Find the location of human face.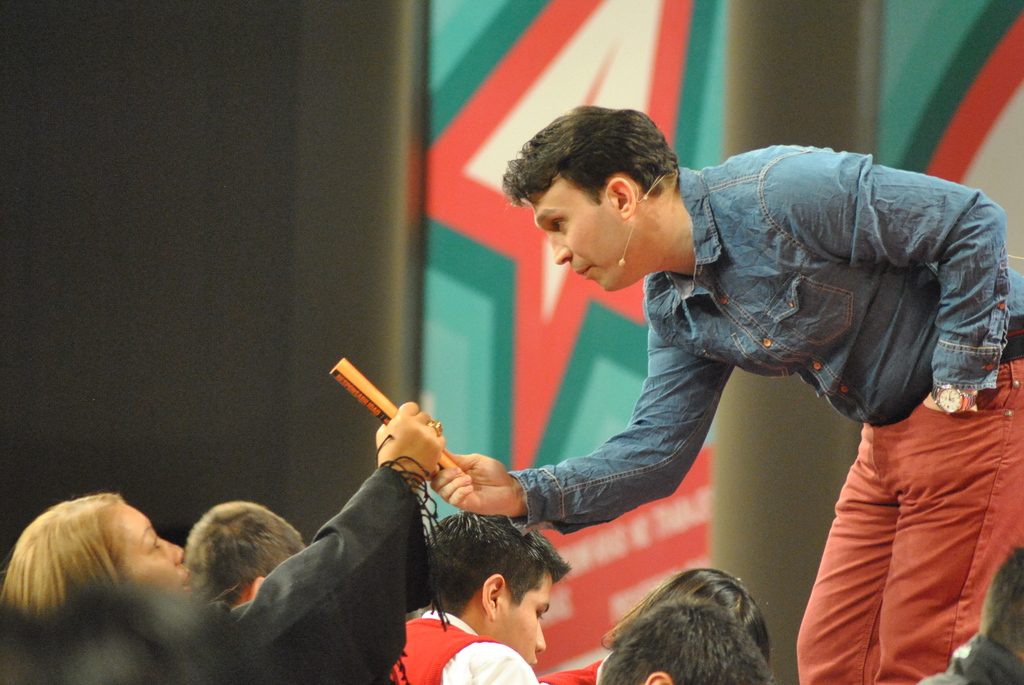
Location: {"left": 120, "top": 507, "right": 194, "bottom": 603}.
